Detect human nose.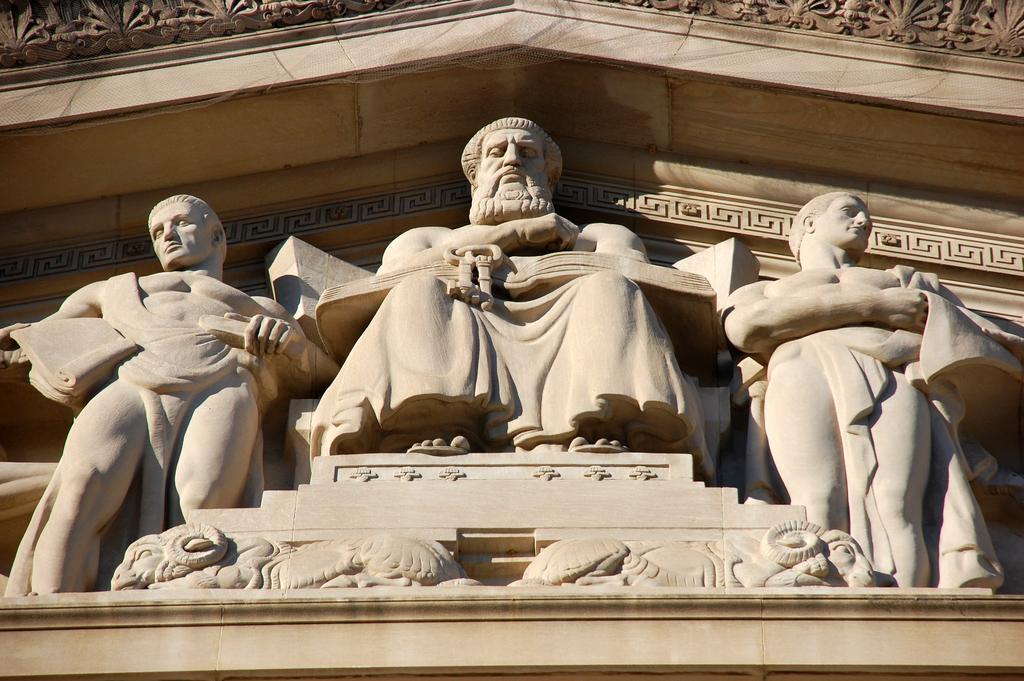
Detected at (x1=501, y1=138, x2=525, y2=167).
